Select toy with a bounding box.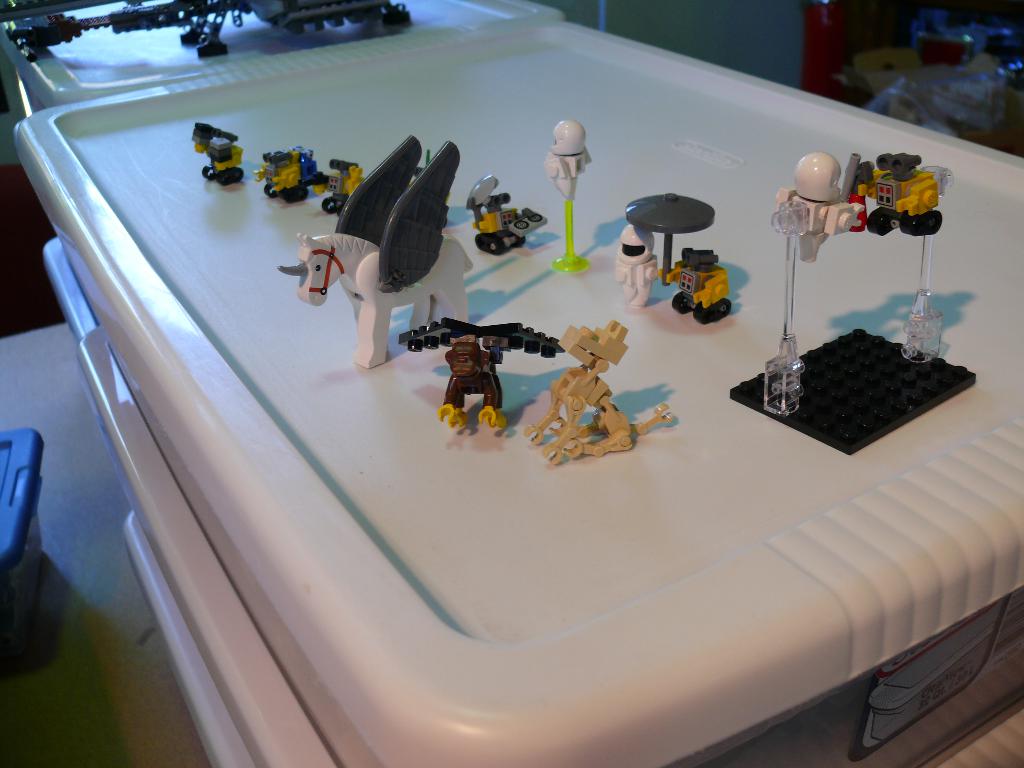
[left=277, top=143, right=467, bottom=367].
